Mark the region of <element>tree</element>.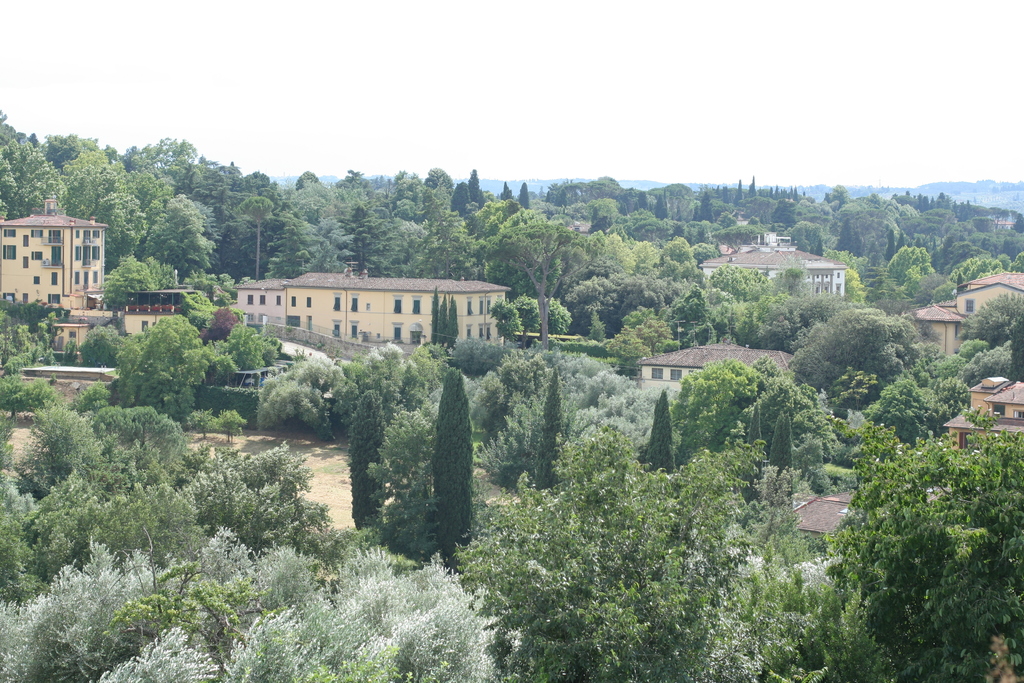
Region: [660, 233, 696, 272].
